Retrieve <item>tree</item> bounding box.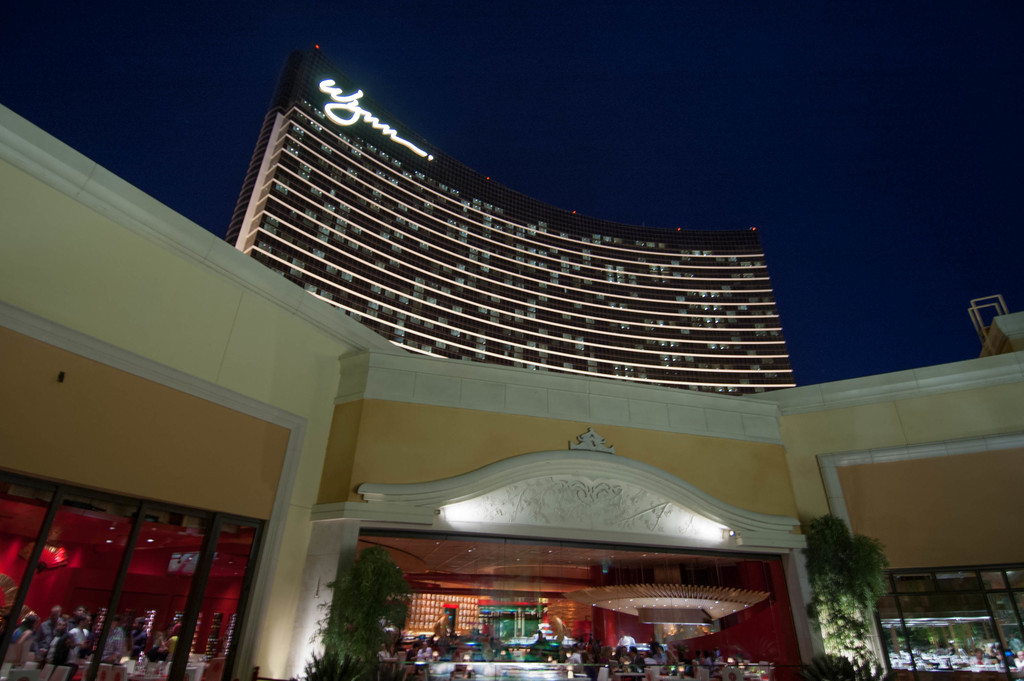
Bounding box: x1=294, y1=544, x2=413, y2=680.
